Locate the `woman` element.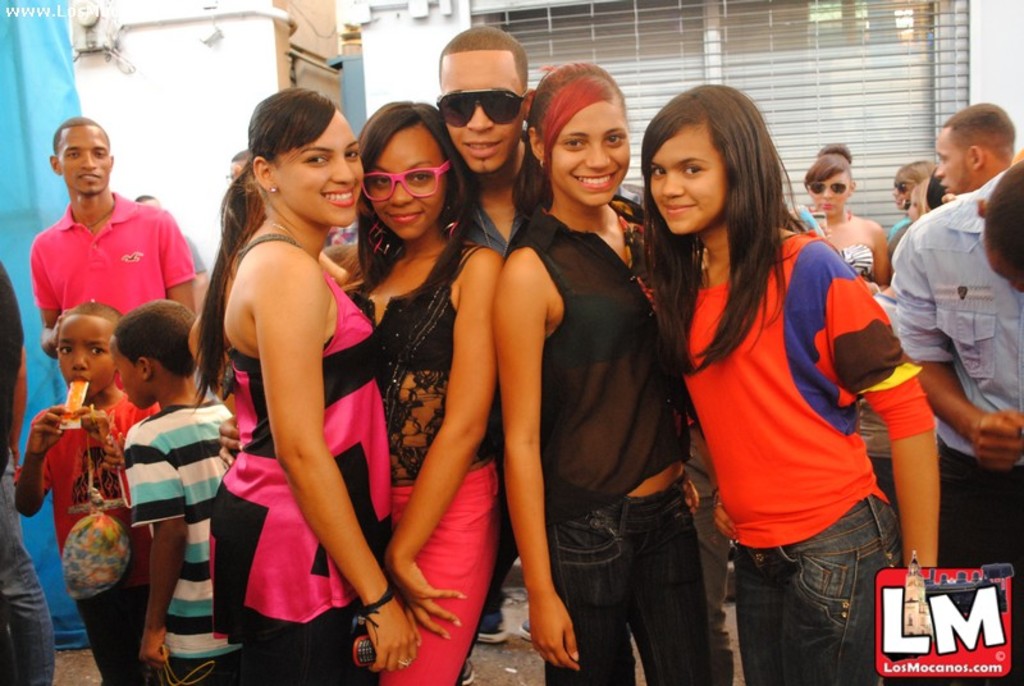
Element bbox: locate(628, 96, 923, 681).
